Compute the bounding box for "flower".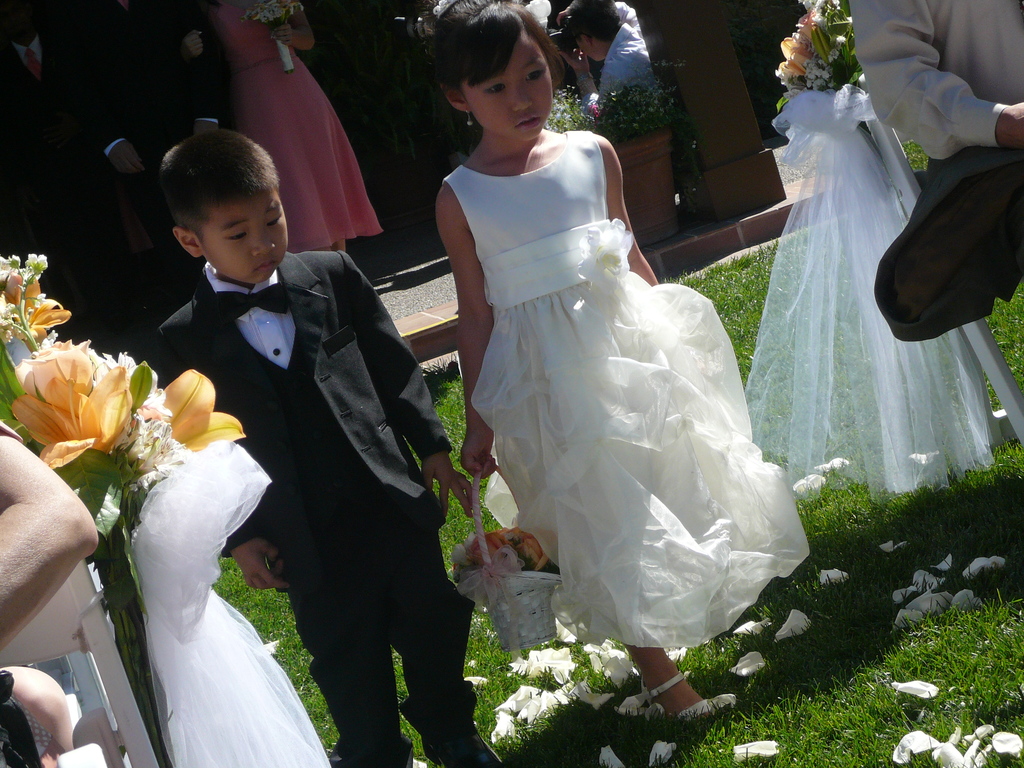
bbox(22, 253, 34, 269).
